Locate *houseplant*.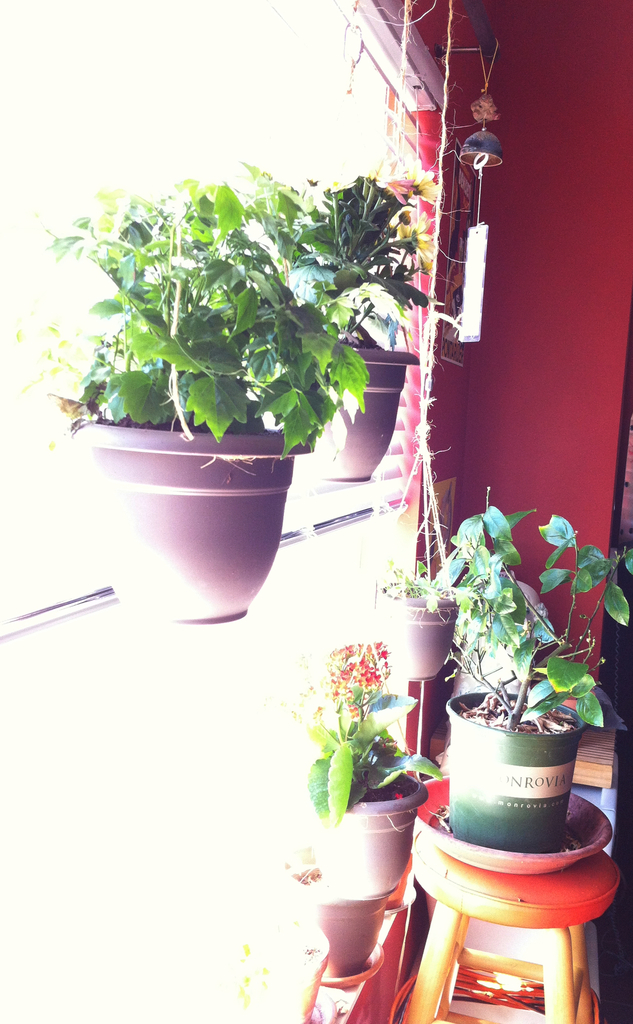
Bounding box: region(279, 169, 440, 468).
